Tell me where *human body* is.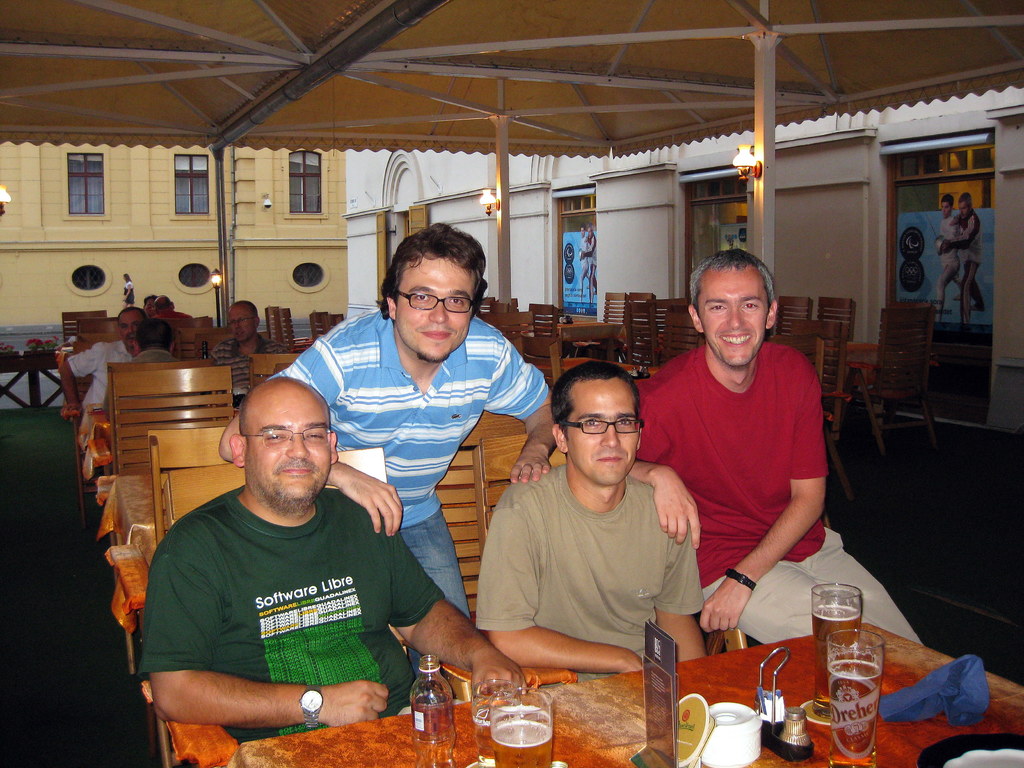
*human body* is at bbox=[134, 376, 534, 742].
